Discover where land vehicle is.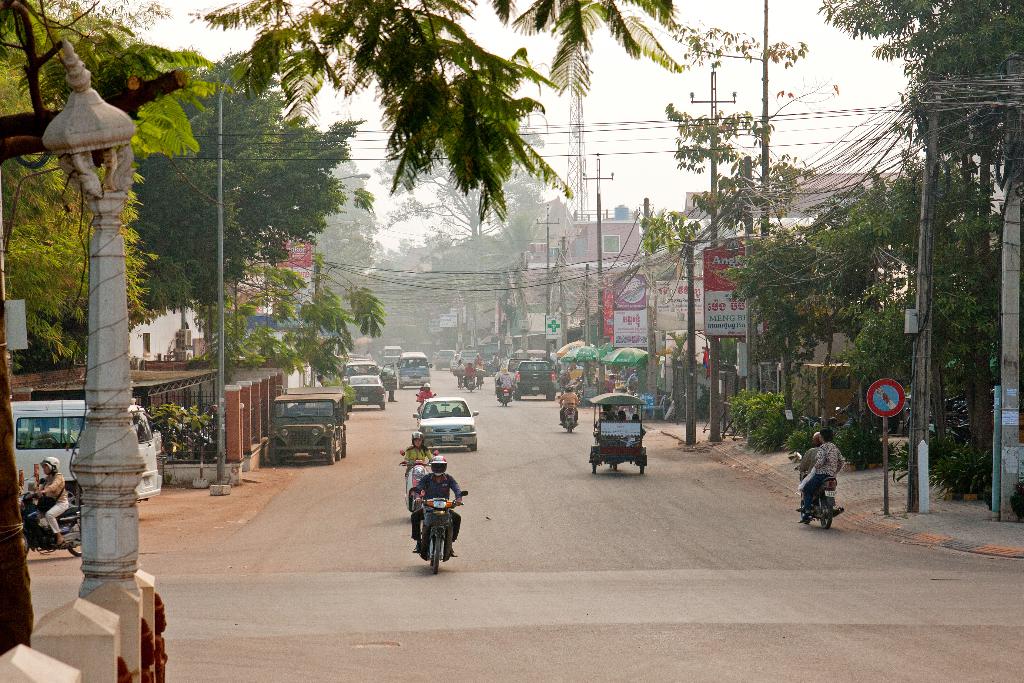
Discovered at <box>447,352,458,370</box>.
